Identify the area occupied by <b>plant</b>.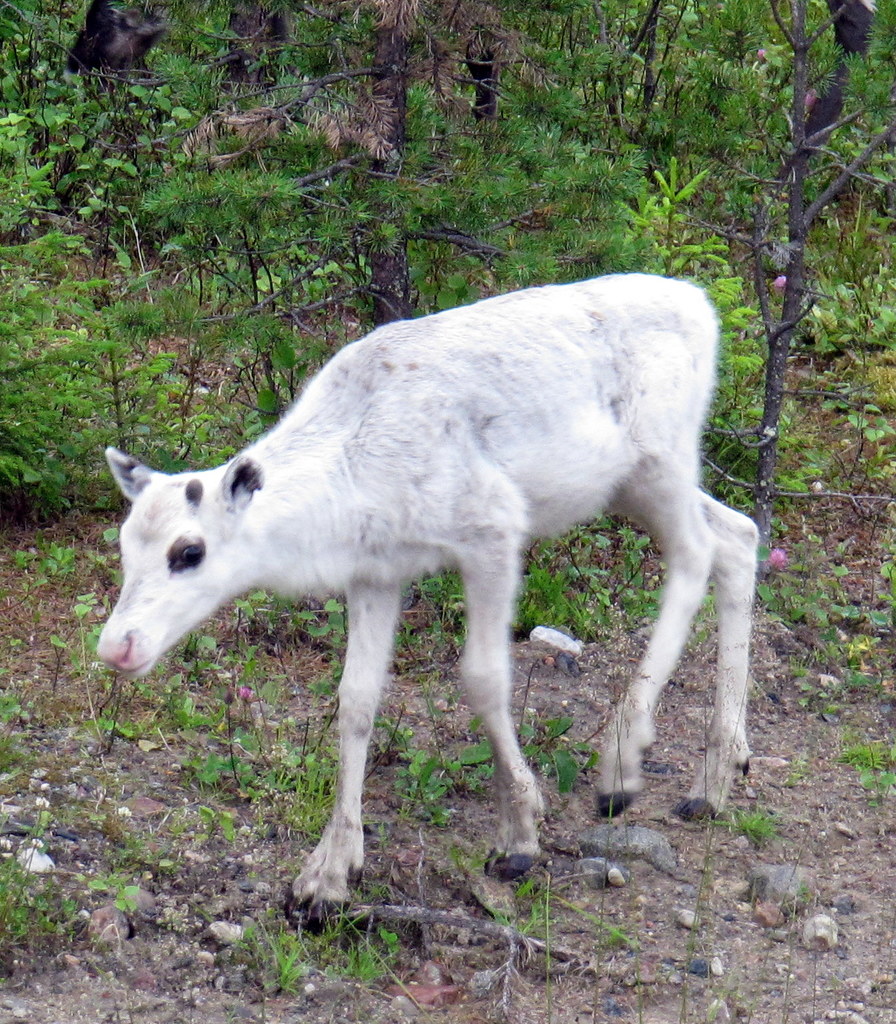
Area: x1=53 y1=587 x2=128 y2=760.
